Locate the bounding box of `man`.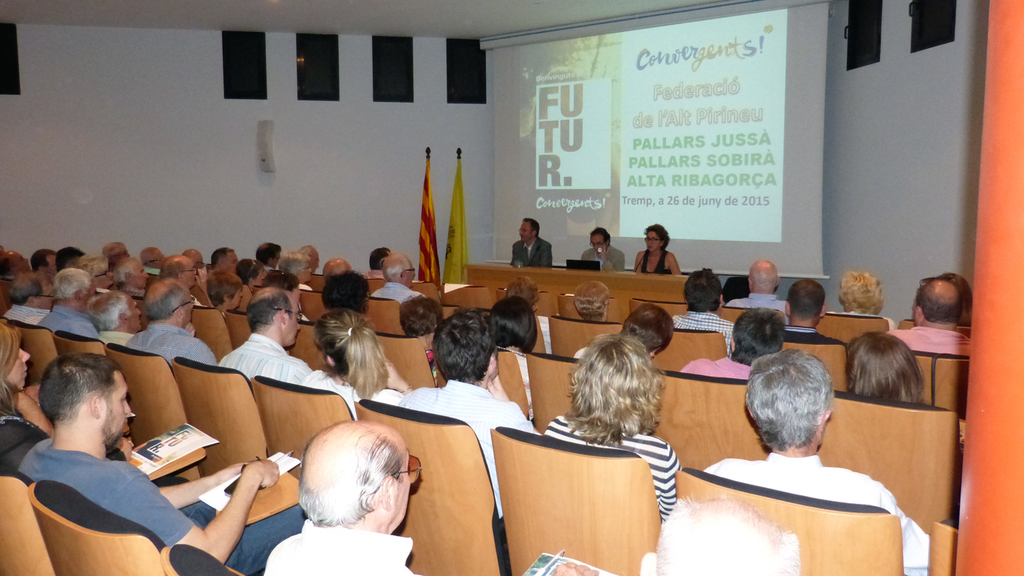
Bounding box: 116:259:147:296.
